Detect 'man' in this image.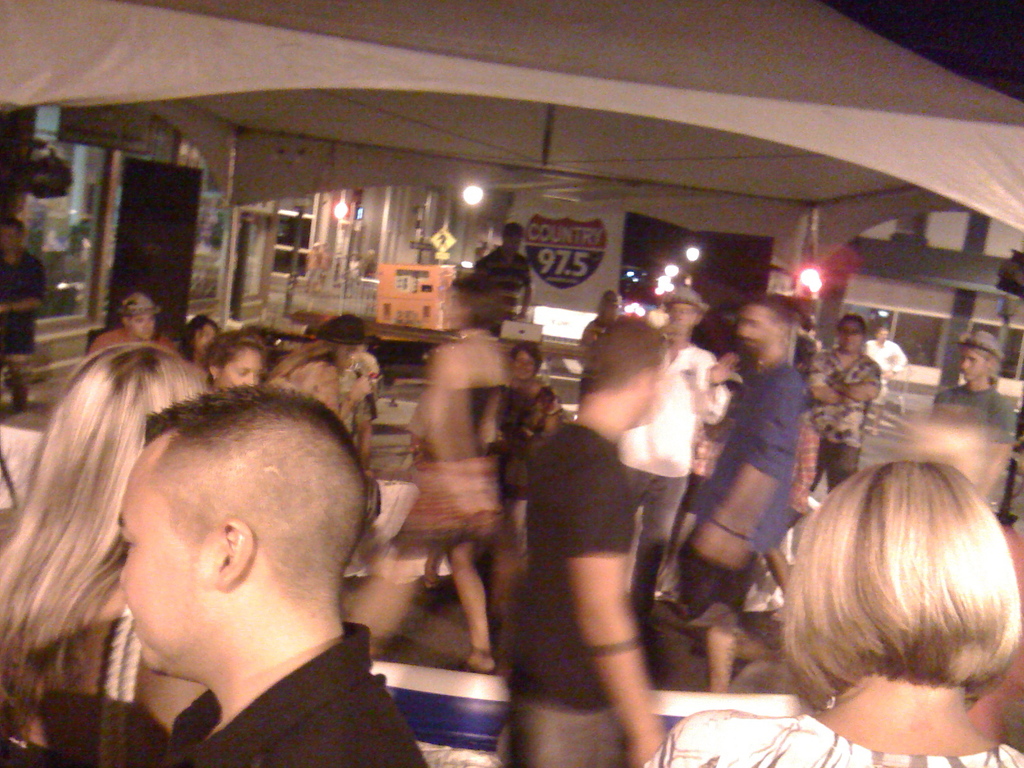
Detection: 67,360,420,758.
